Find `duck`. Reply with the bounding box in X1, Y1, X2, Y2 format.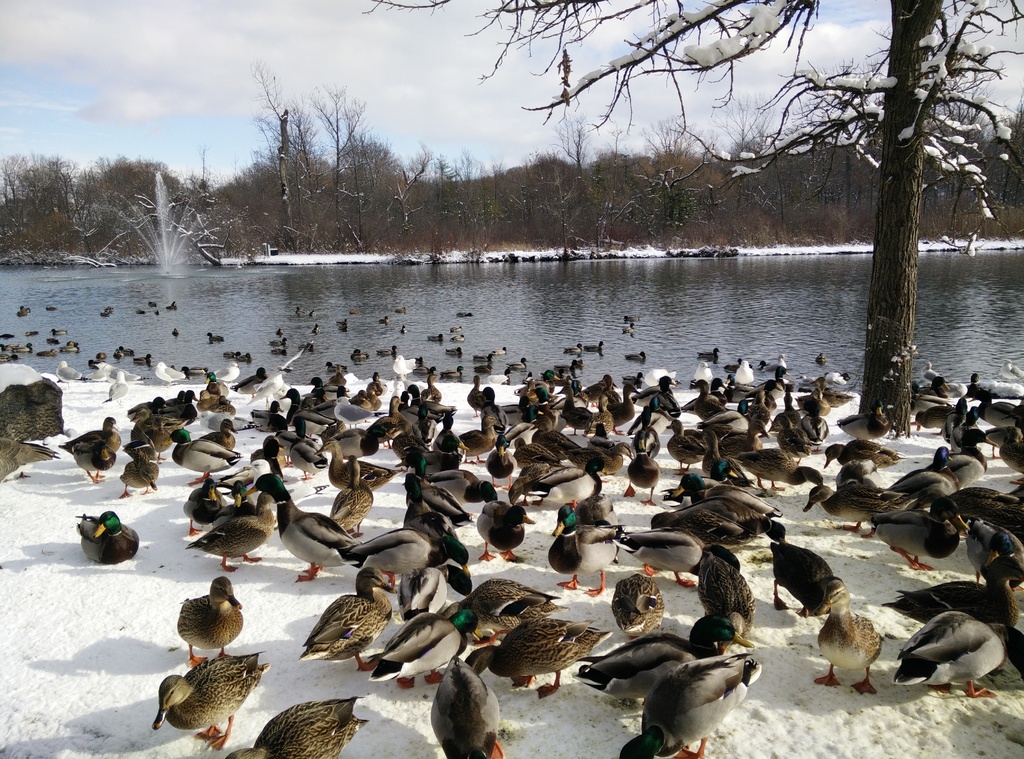
144, 643, 273, 751.
